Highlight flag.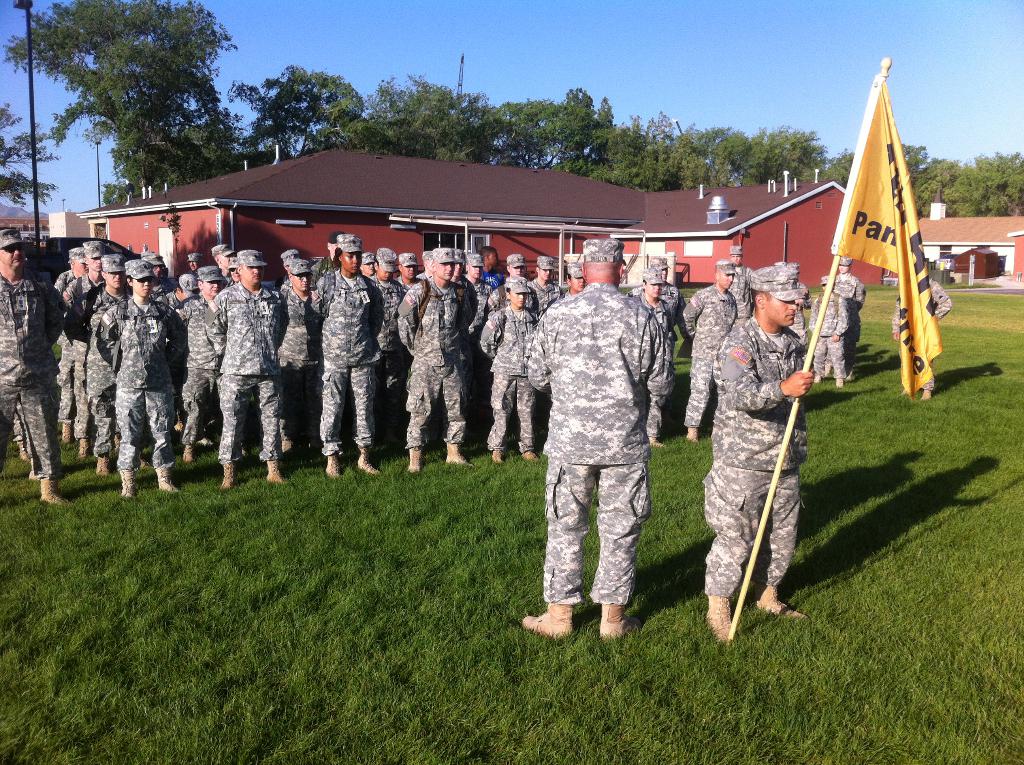
Highlighted region: bbox(833, 72, 943, 405).
